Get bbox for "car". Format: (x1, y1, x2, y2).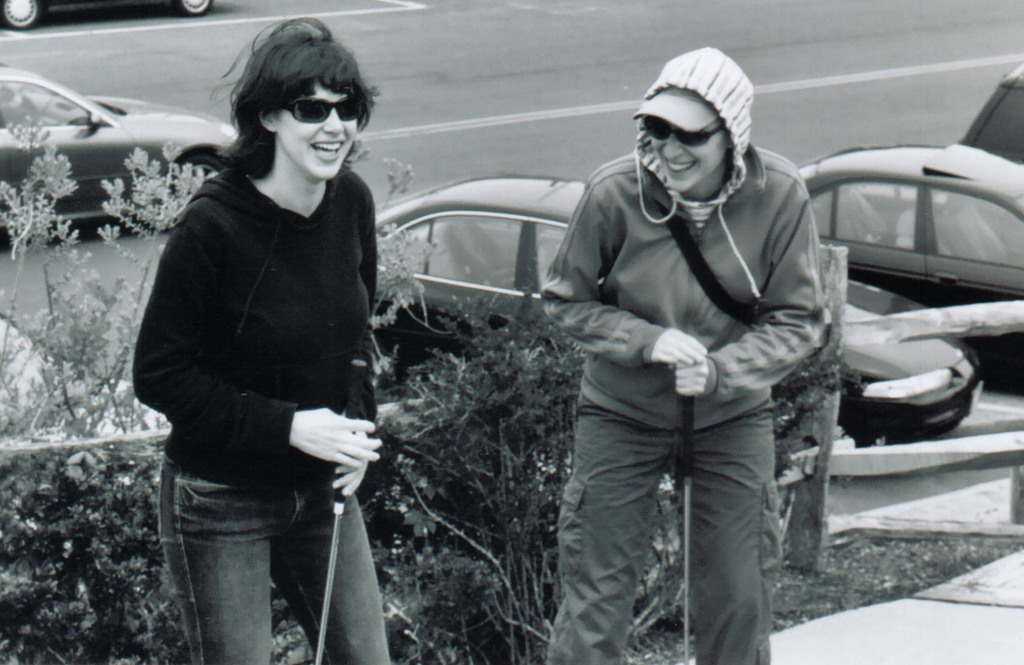
(961, 65, 1023, 166).
